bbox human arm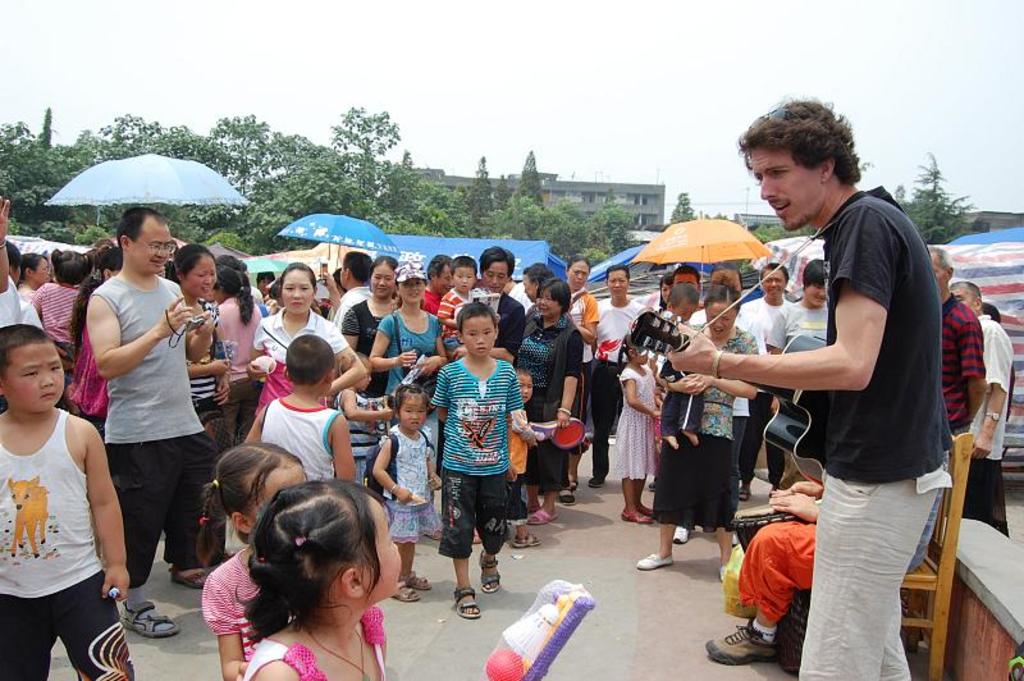
[left=28, top=275, right=46, bottom=310]
